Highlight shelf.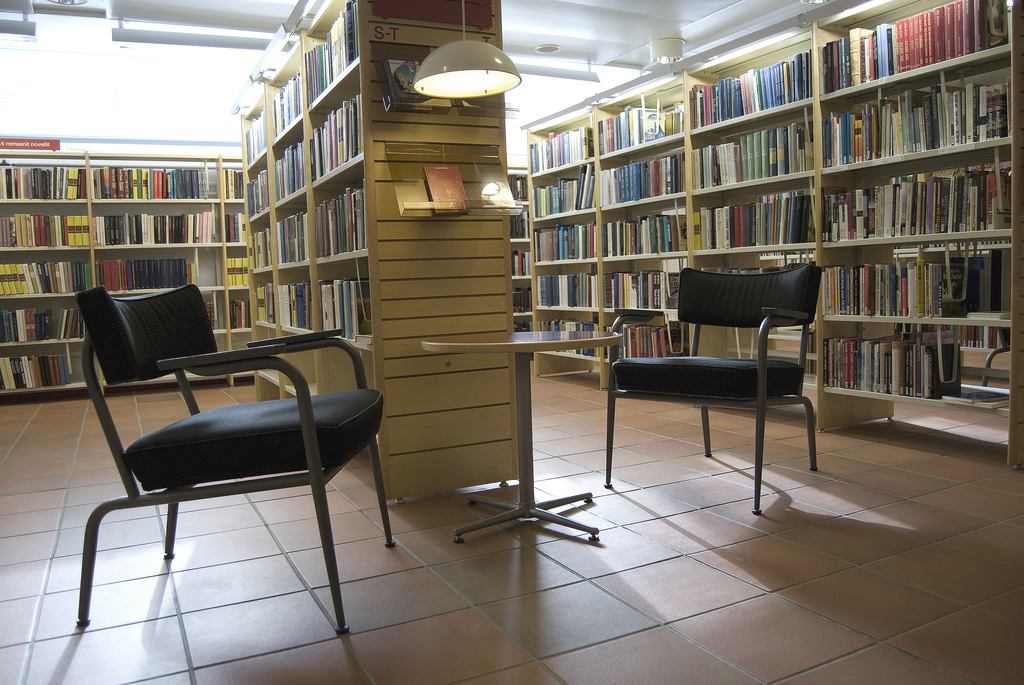
Highlighted region: {"x1": 319, "y1": 255, "x2": 373, "y2": 355}.
